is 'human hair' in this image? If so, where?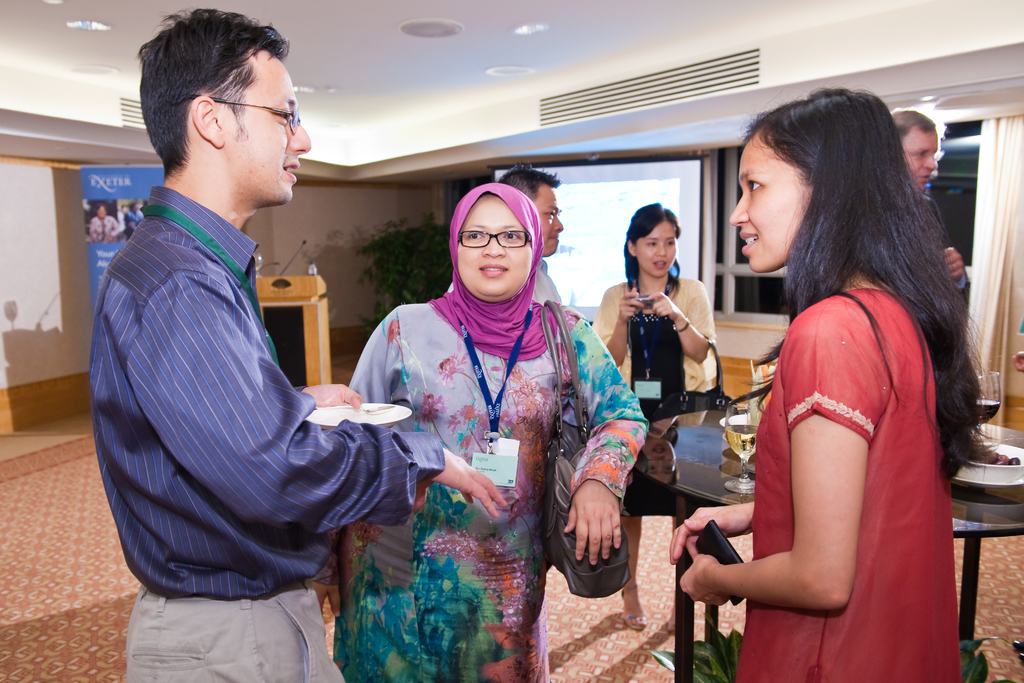
Yes, at (623, 201, 678, 299).
